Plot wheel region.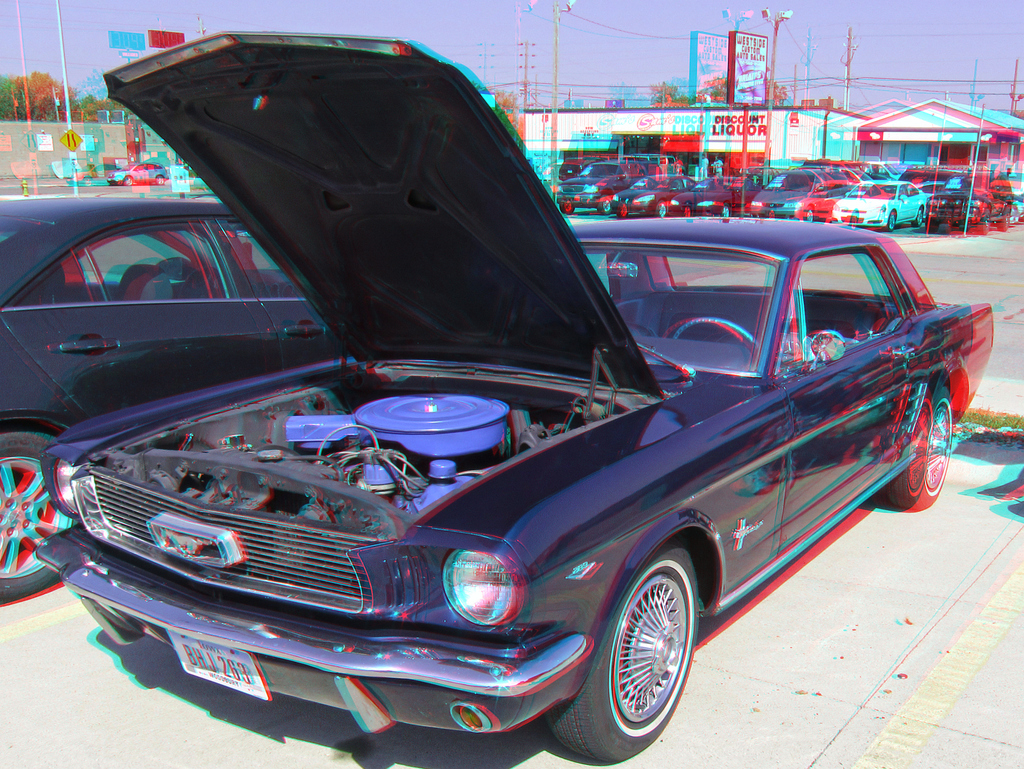
Plotted at box=[559, 201, 574, 216].
